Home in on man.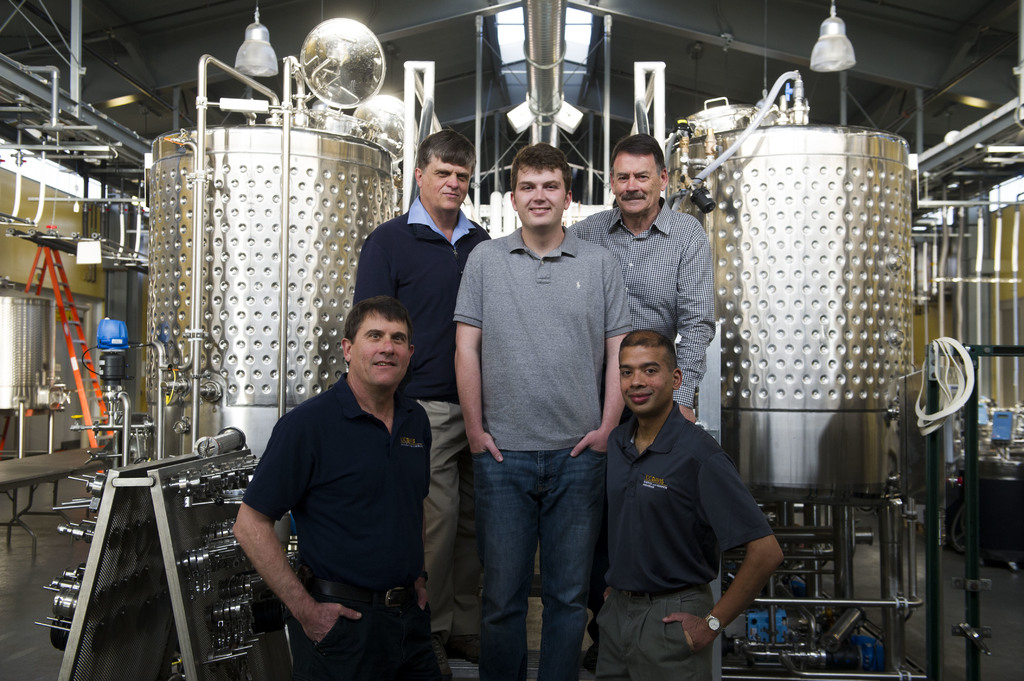
Homed in at locate(345, 132, 495, 604).
